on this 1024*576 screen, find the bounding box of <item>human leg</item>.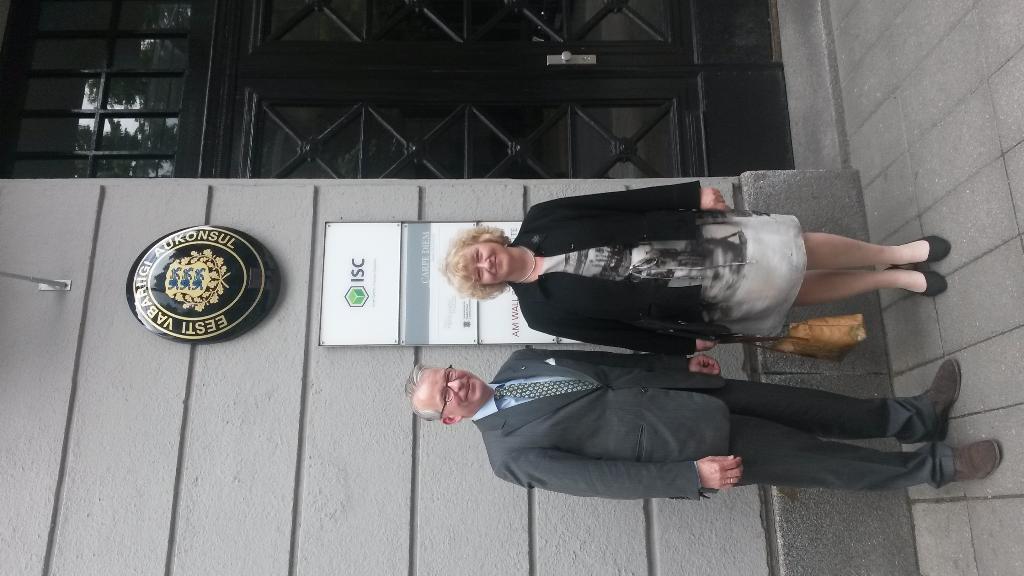
Bounding box: left=780, top=262, right=955, bottom=298.
